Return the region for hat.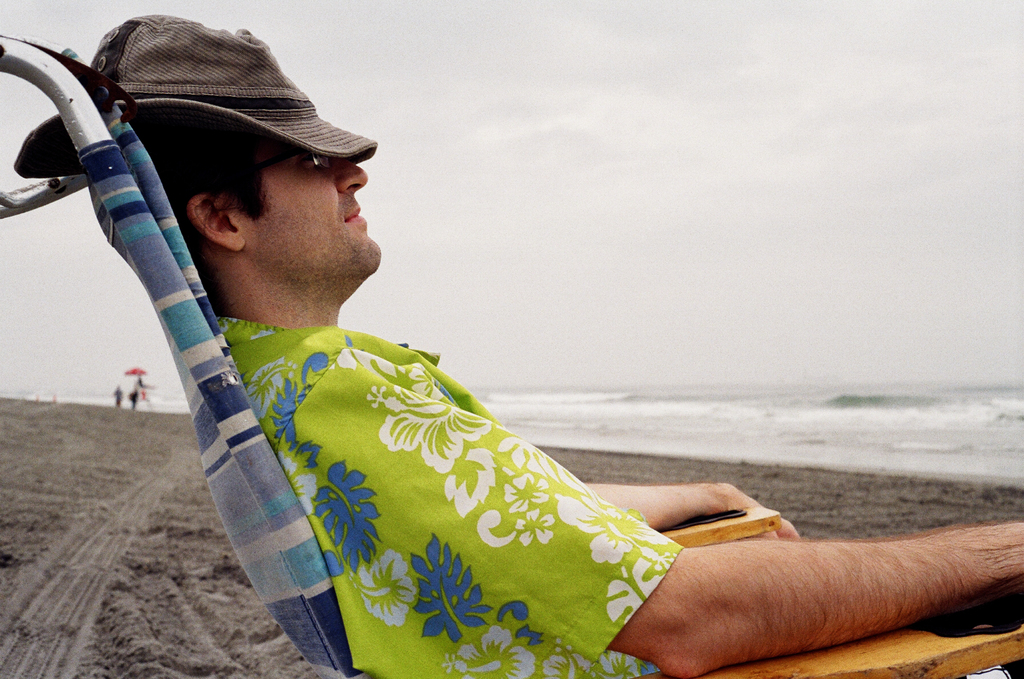
left=11, top=17, right=380, bottom=180.
